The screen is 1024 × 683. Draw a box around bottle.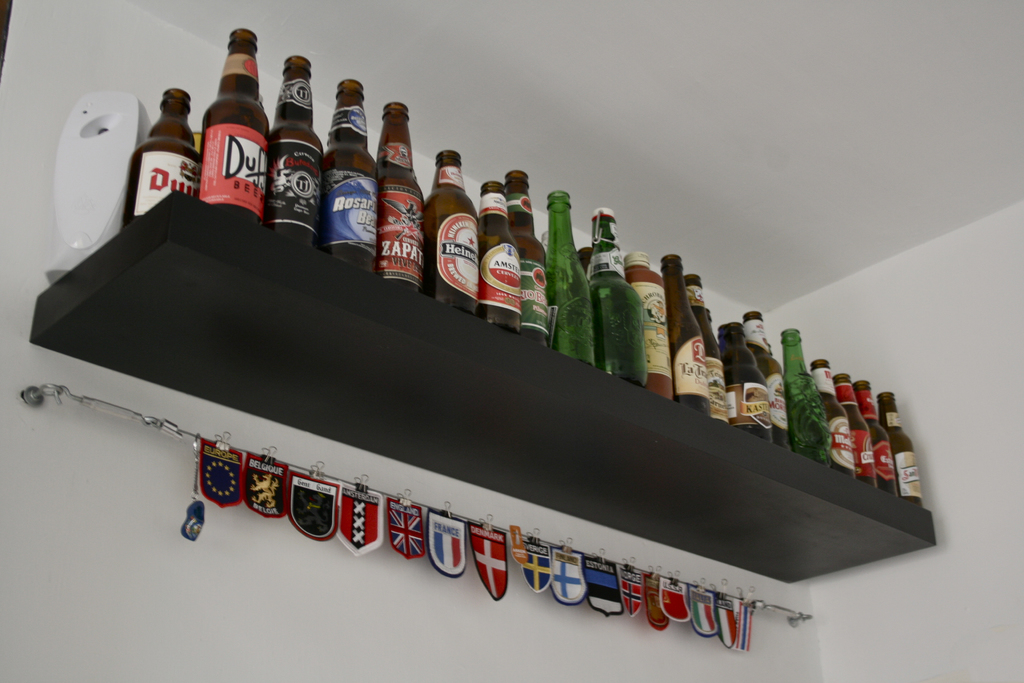
Rect(120, 86, 200, 229).
